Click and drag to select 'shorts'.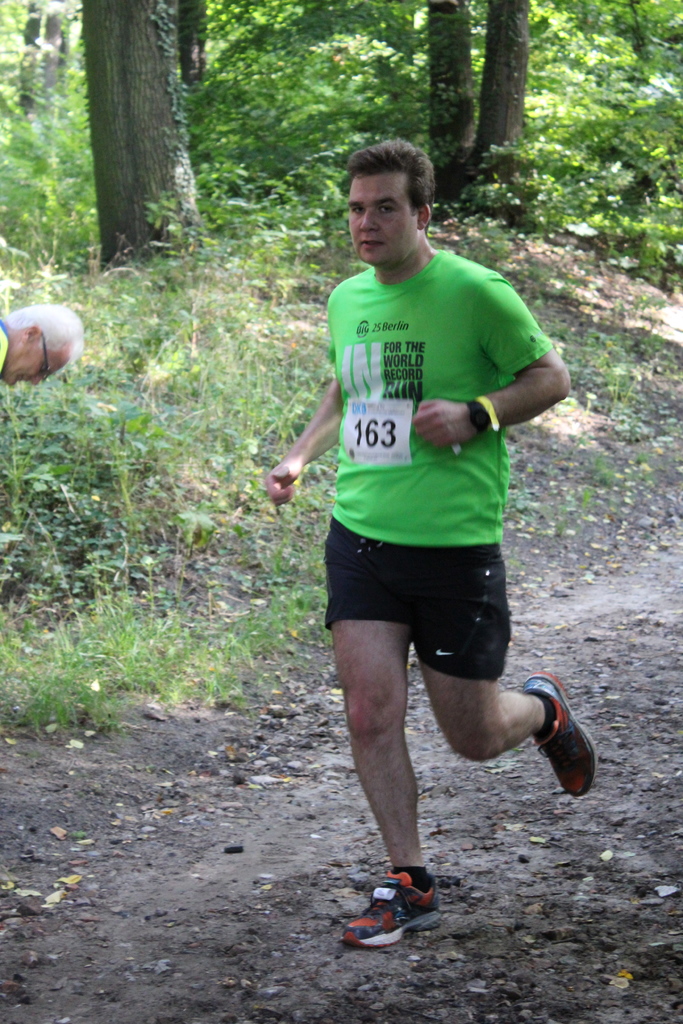
Selection: 320:515:515:684.
